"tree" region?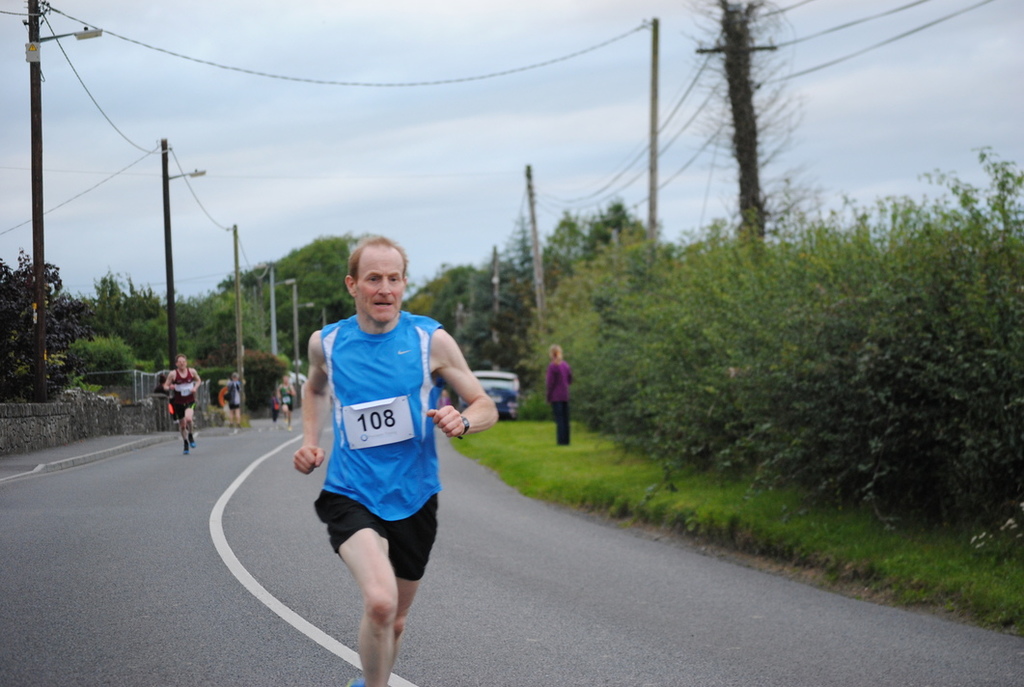
x1=0 y1=251 x2=97 y2=403
